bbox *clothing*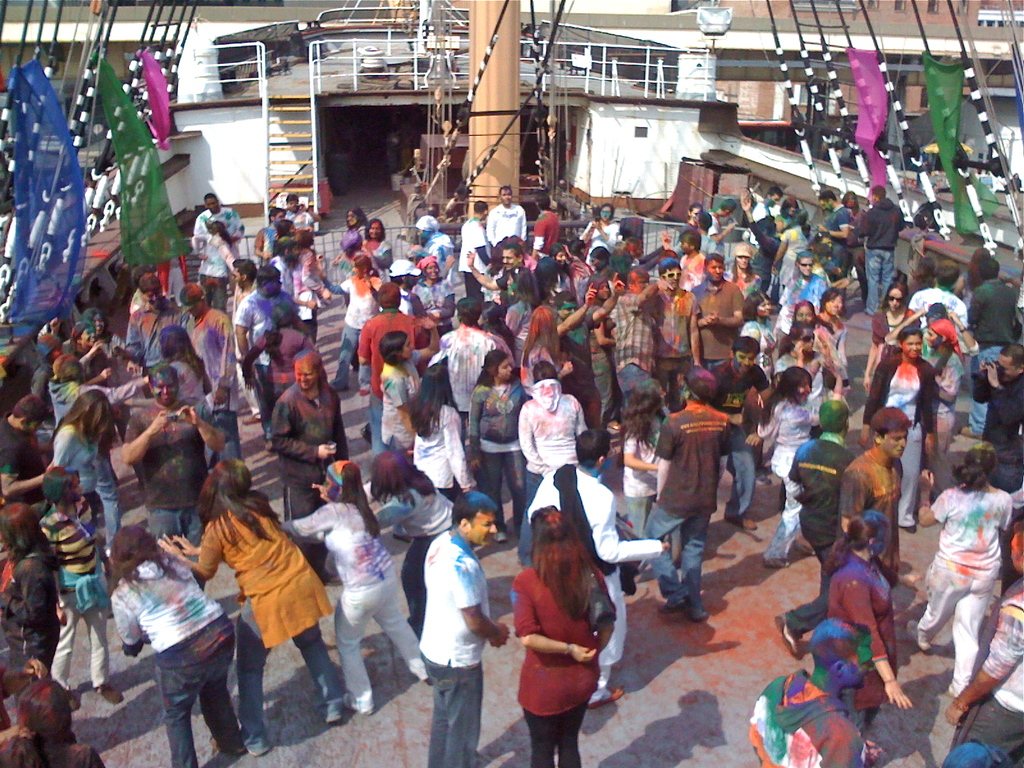
(x1=554, y1=318, x2=599, y2=420)
